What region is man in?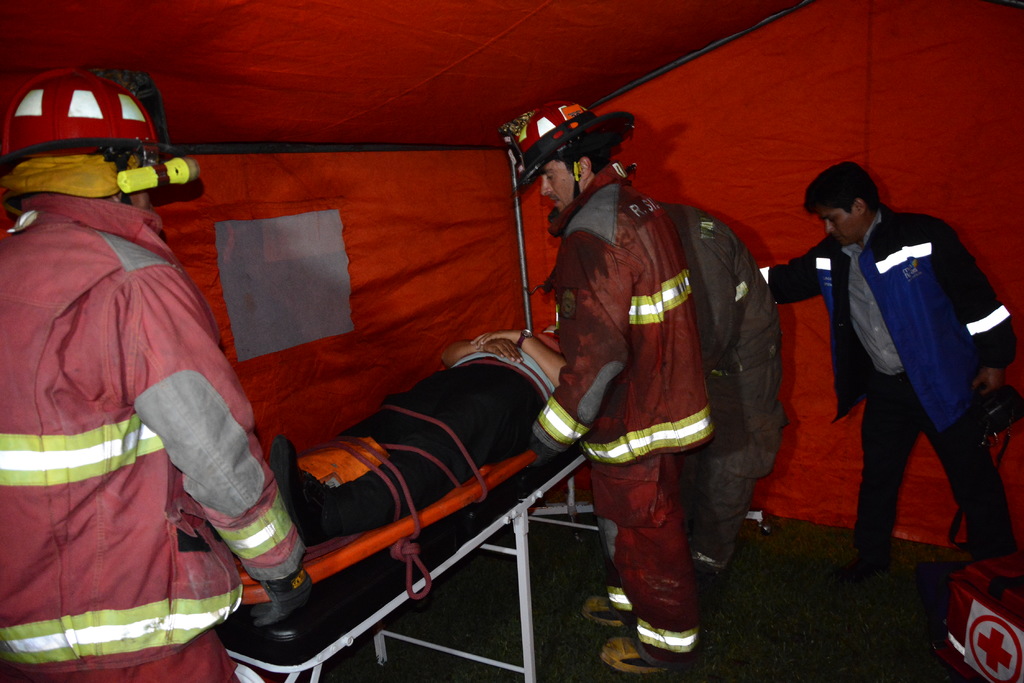
pyautogui.locateOnScreen(257, 329, 565, 549).
